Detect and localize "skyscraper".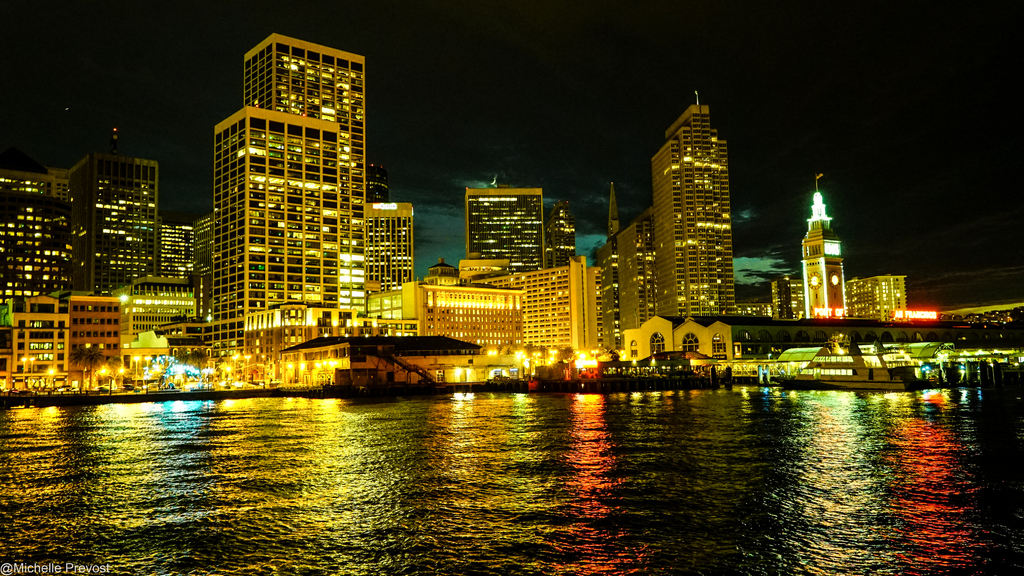
Localized at 797,172,850,321.
